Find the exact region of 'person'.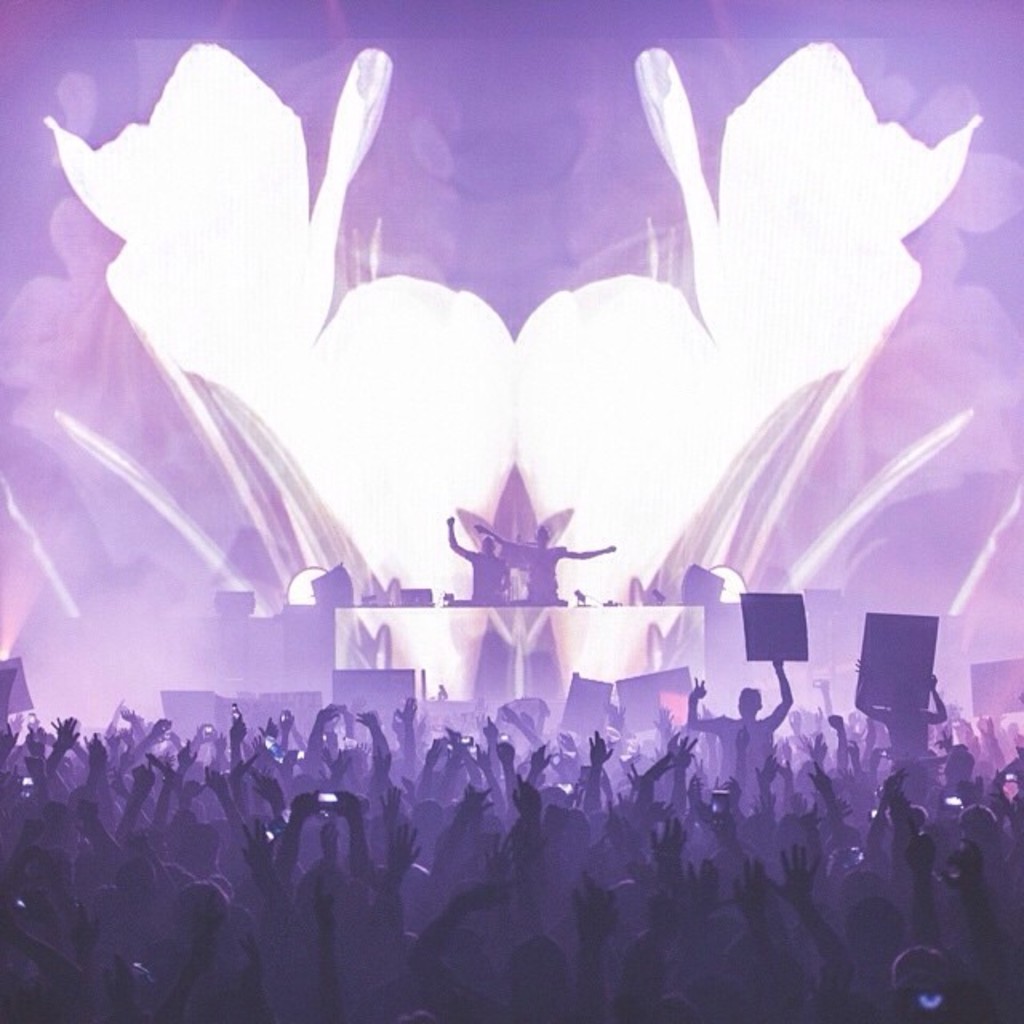
Exact region: left=474, top=520, right=616, bottom=605.
